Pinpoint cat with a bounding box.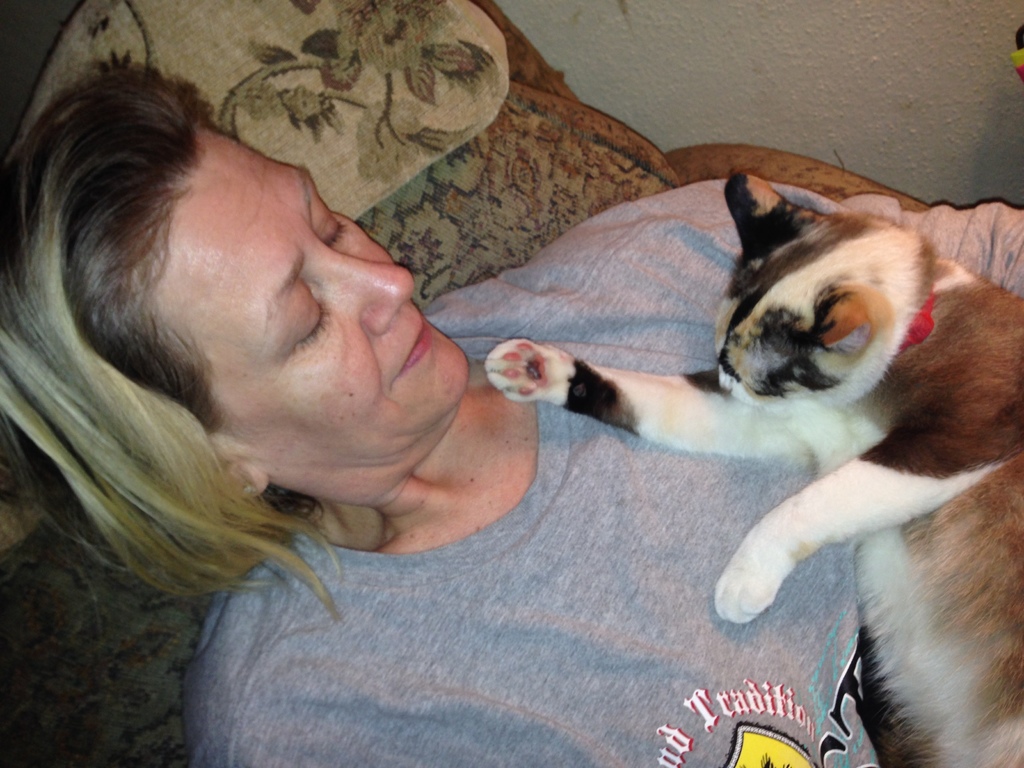
477,169,1023,767.
